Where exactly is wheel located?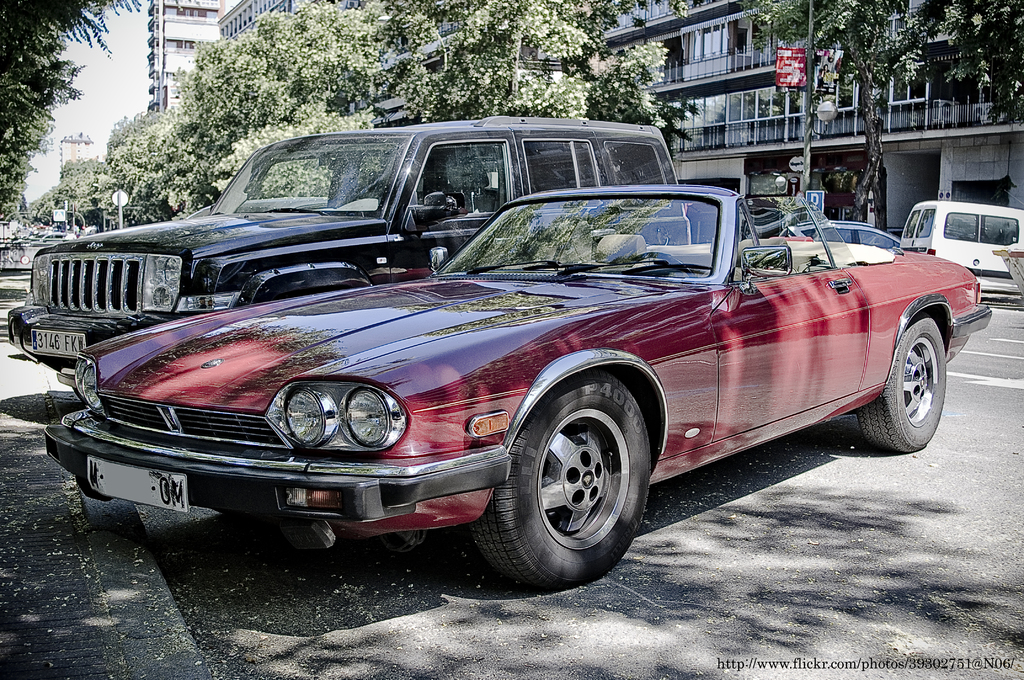
Its bounding box is 479:372:649:590.
